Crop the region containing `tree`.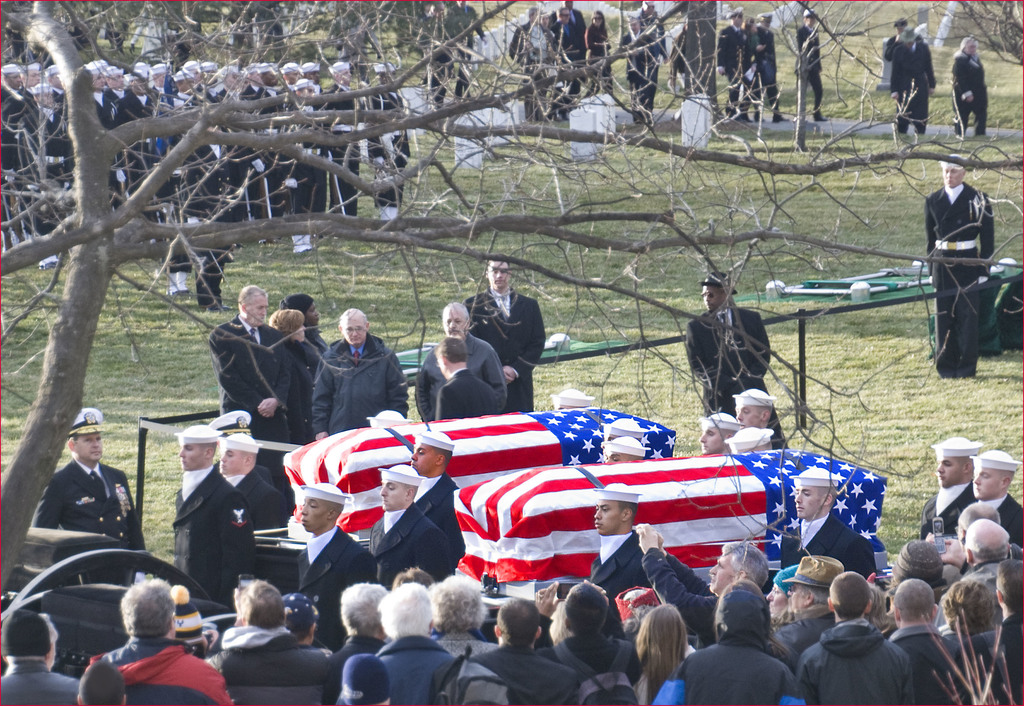
Crop region: select_region(0, 47, 1023, 557).
